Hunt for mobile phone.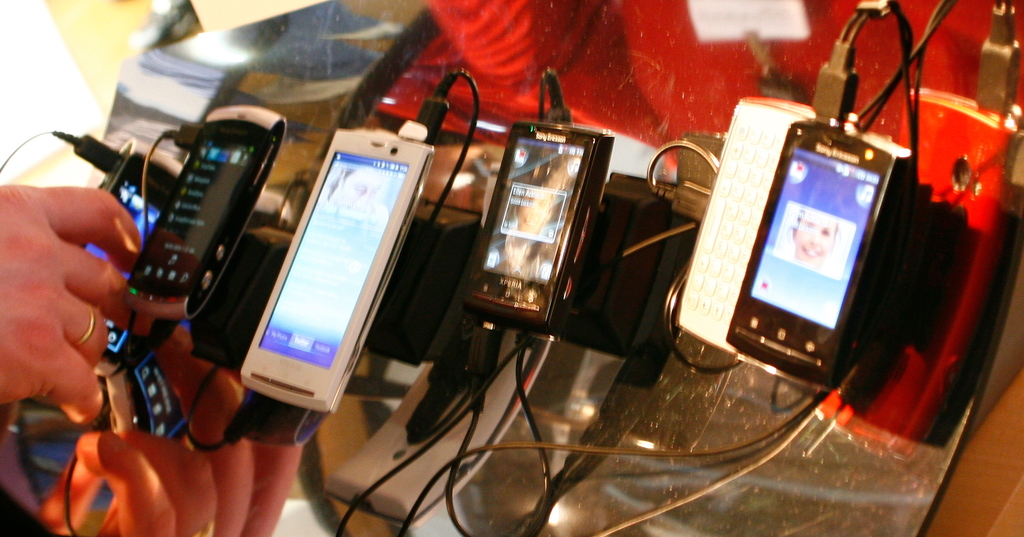
Hunted down at detection(808, 79, 1023, 452).
